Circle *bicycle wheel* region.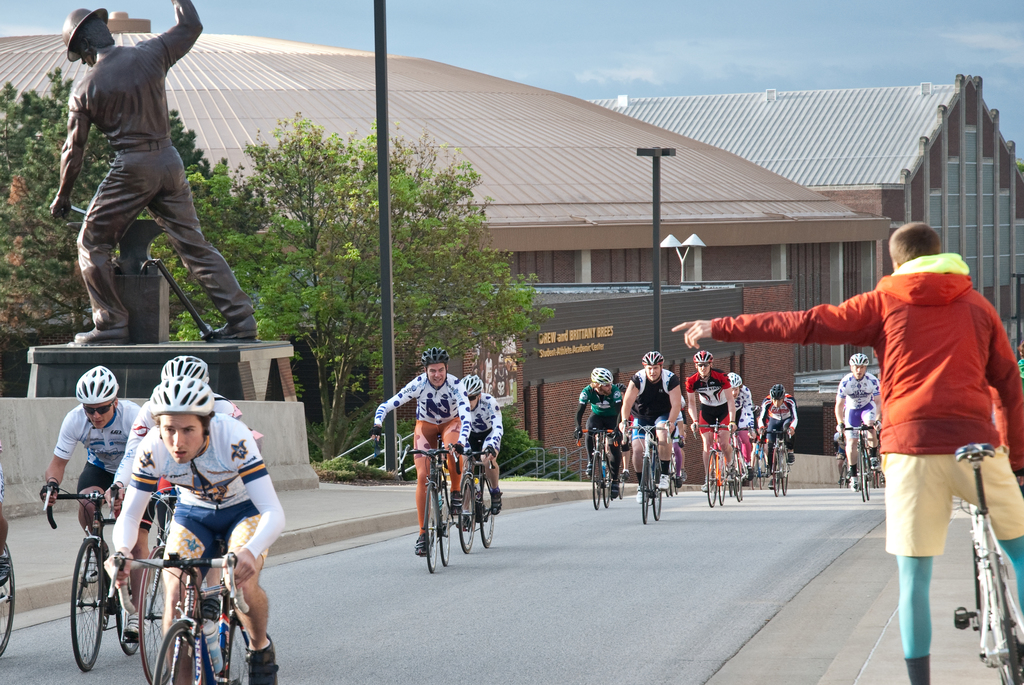
Region: 454,474,477,556.
